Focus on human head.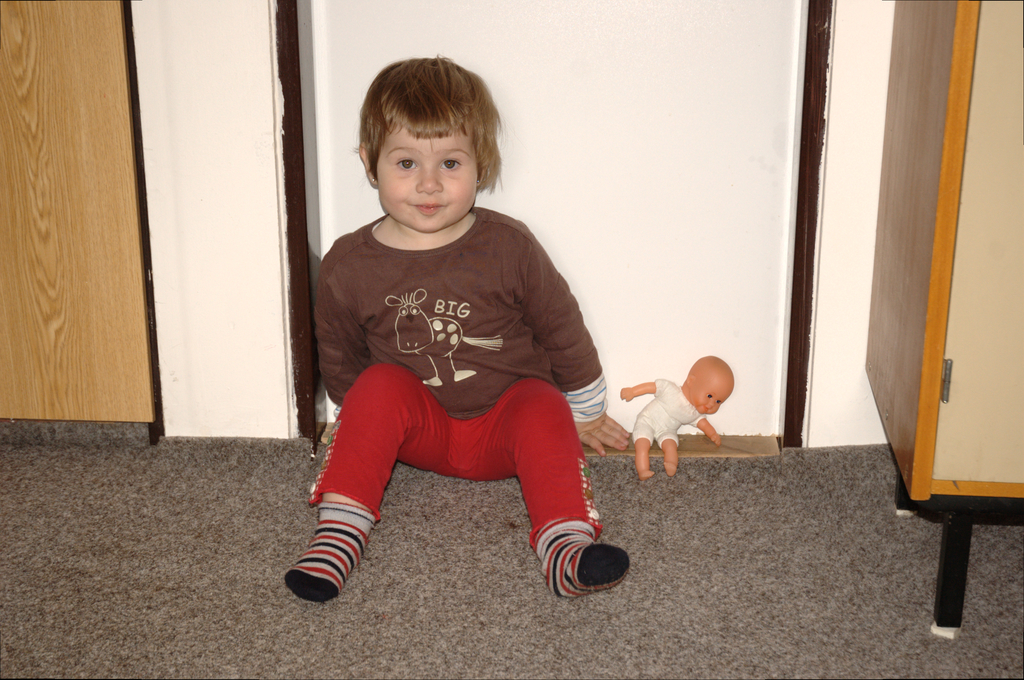
Focused at l=674, t=356, r=751, b=422.
